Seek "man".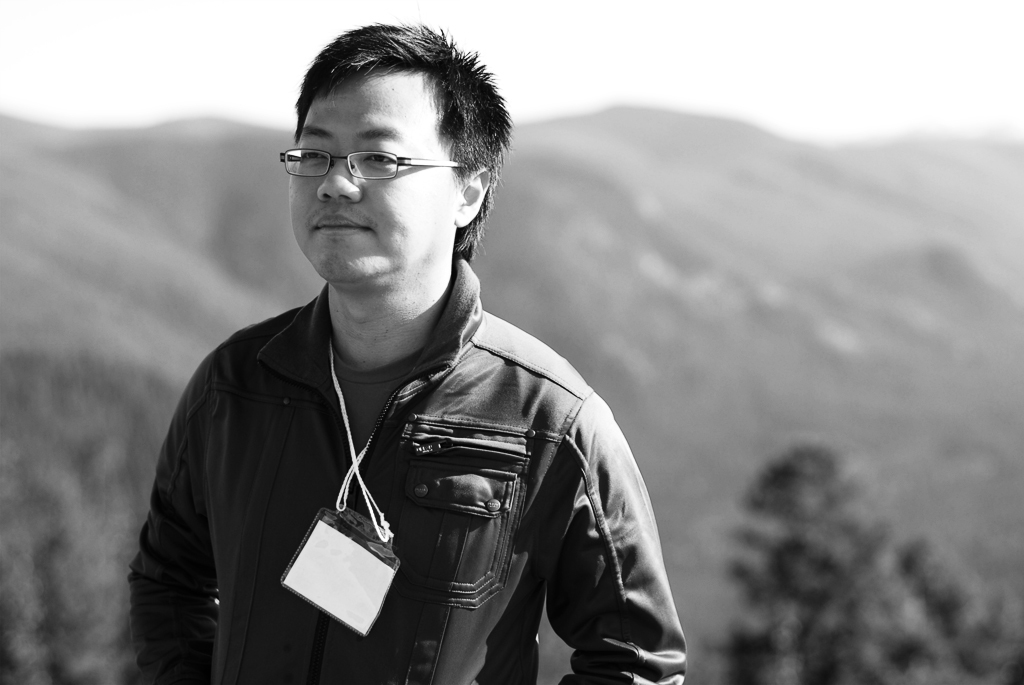
crop(112, 36, 691, 682).
